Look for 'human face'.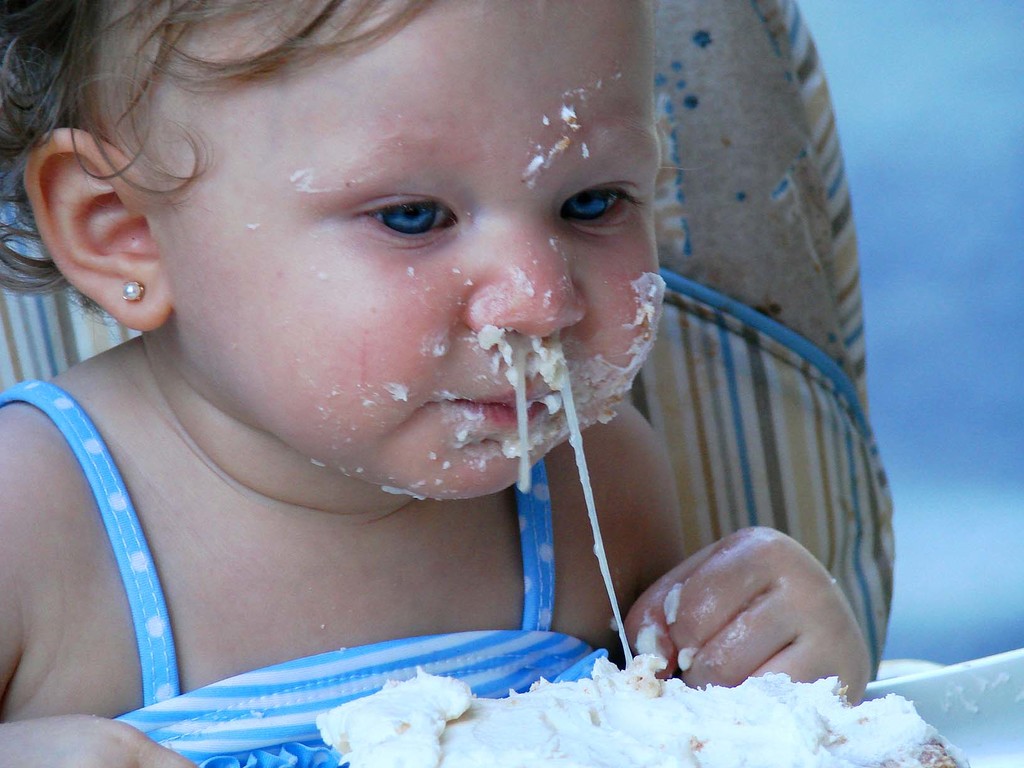
Found: (left=139, top=0, right=663, bottom=504).
